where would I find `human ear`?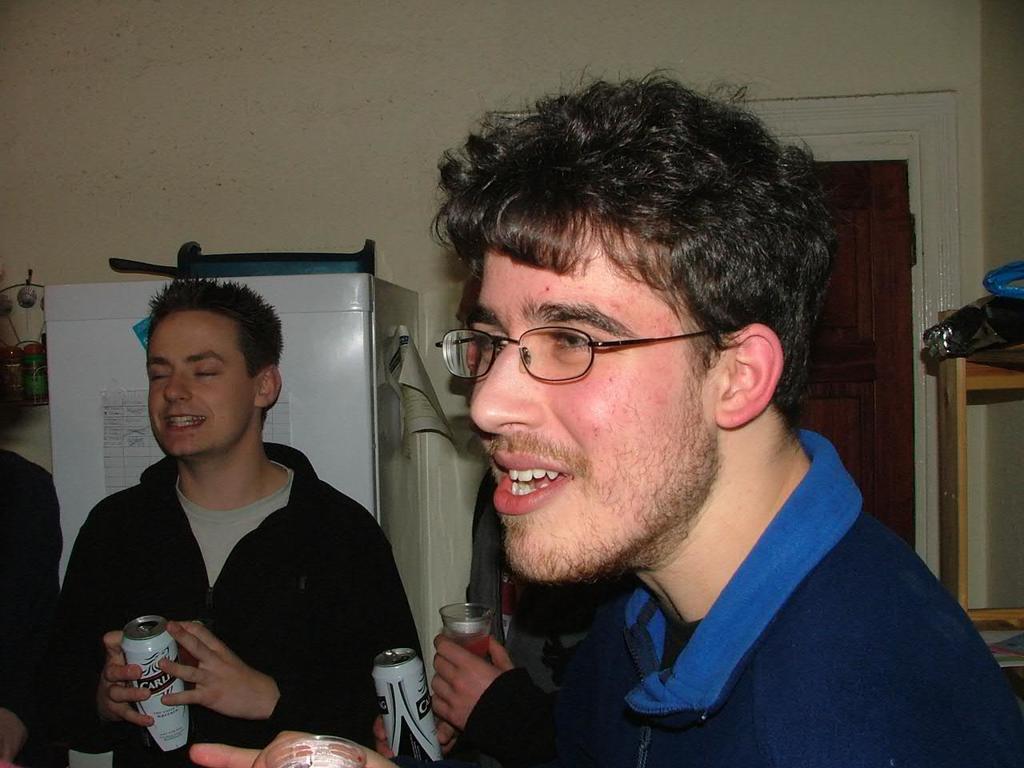
At x1=719, y1=319, x2=786, y2=427.
